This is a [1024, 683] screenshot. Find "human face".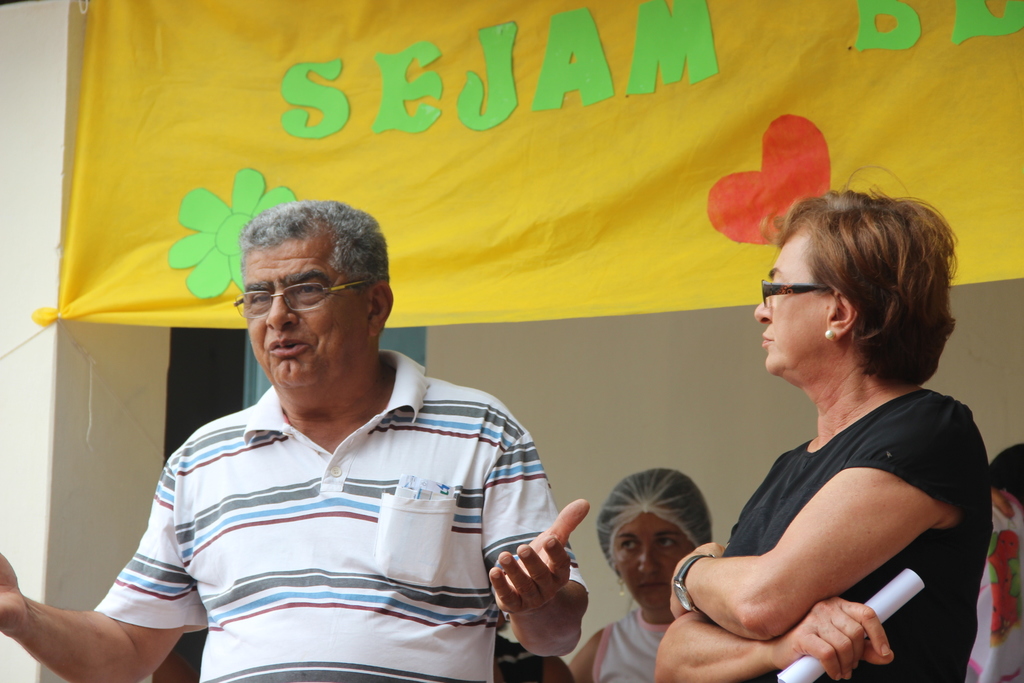
Bounding box: [609, 511, 694, 609].
